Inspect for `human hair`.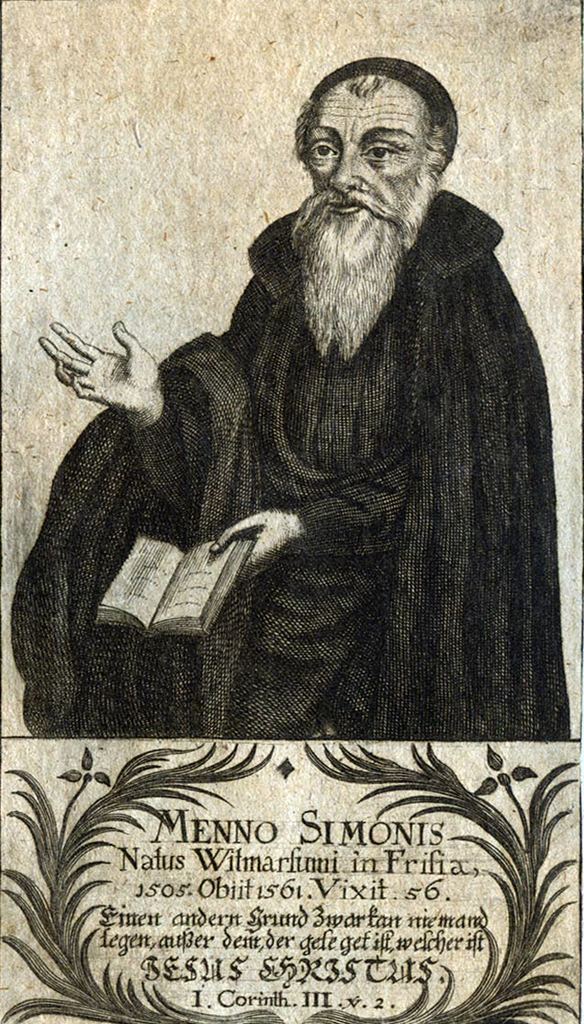
Inspection: Rect(343, 65, 387, 92).
